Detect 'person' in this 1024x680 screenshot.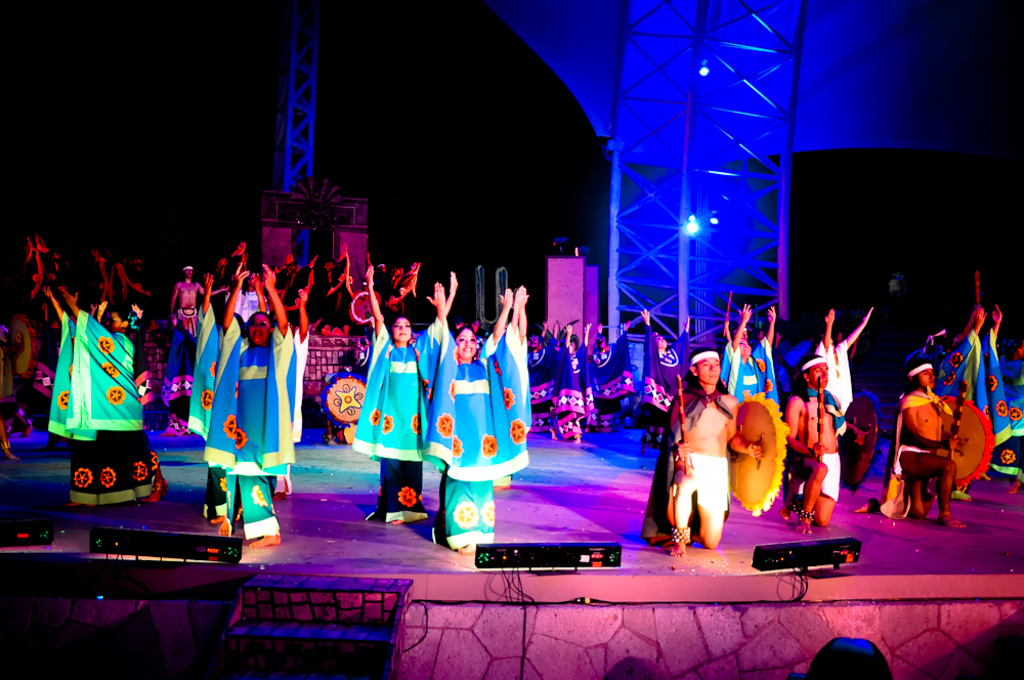
Detection: {"left": 489, "top": 285, "right": 532, "bottom": 507}.
